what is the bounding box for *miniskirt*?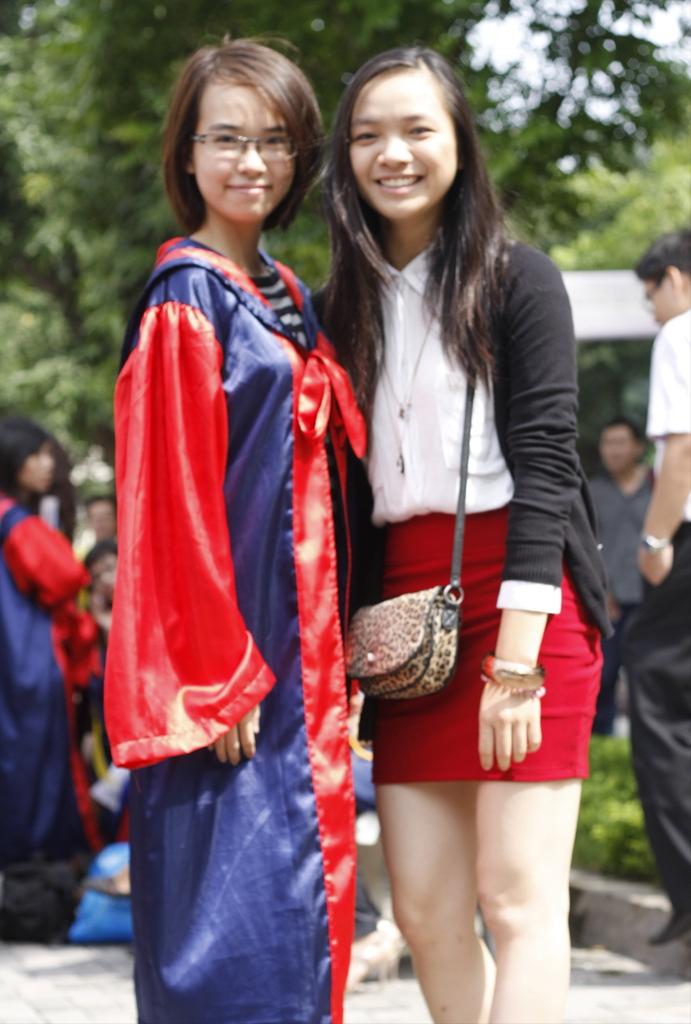
(x1=355, y1=516, x2=609, y2=781).
